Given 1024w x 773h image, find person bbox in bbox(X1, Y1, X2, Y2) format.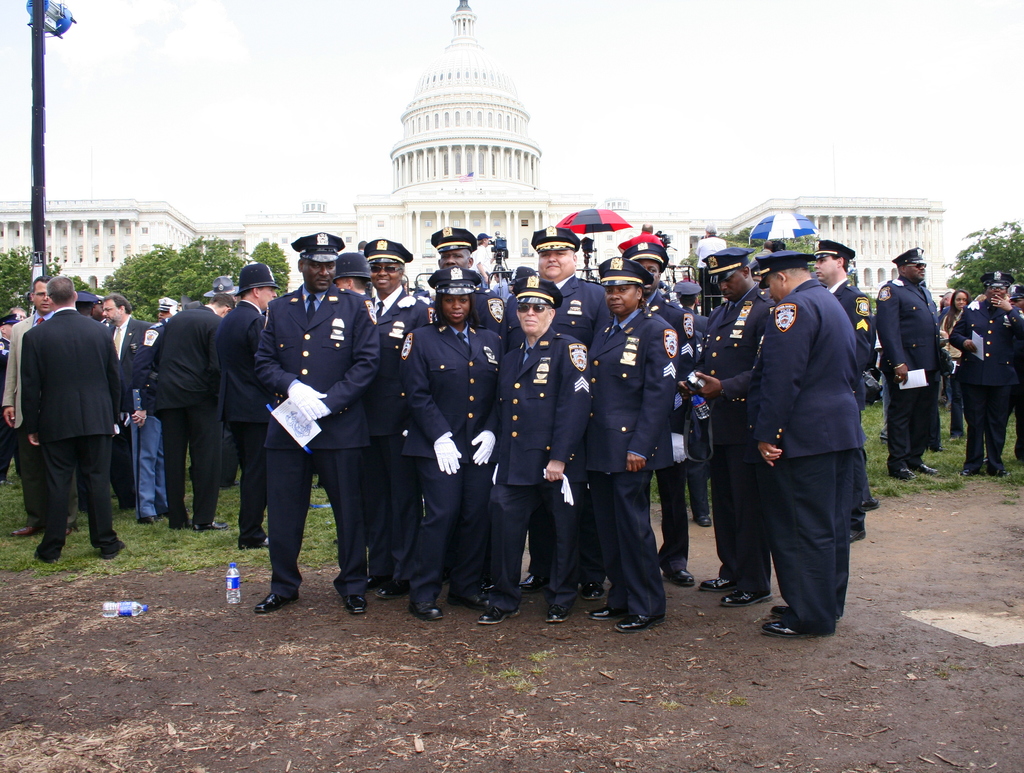
bbox(216, 259, 290, 548).
